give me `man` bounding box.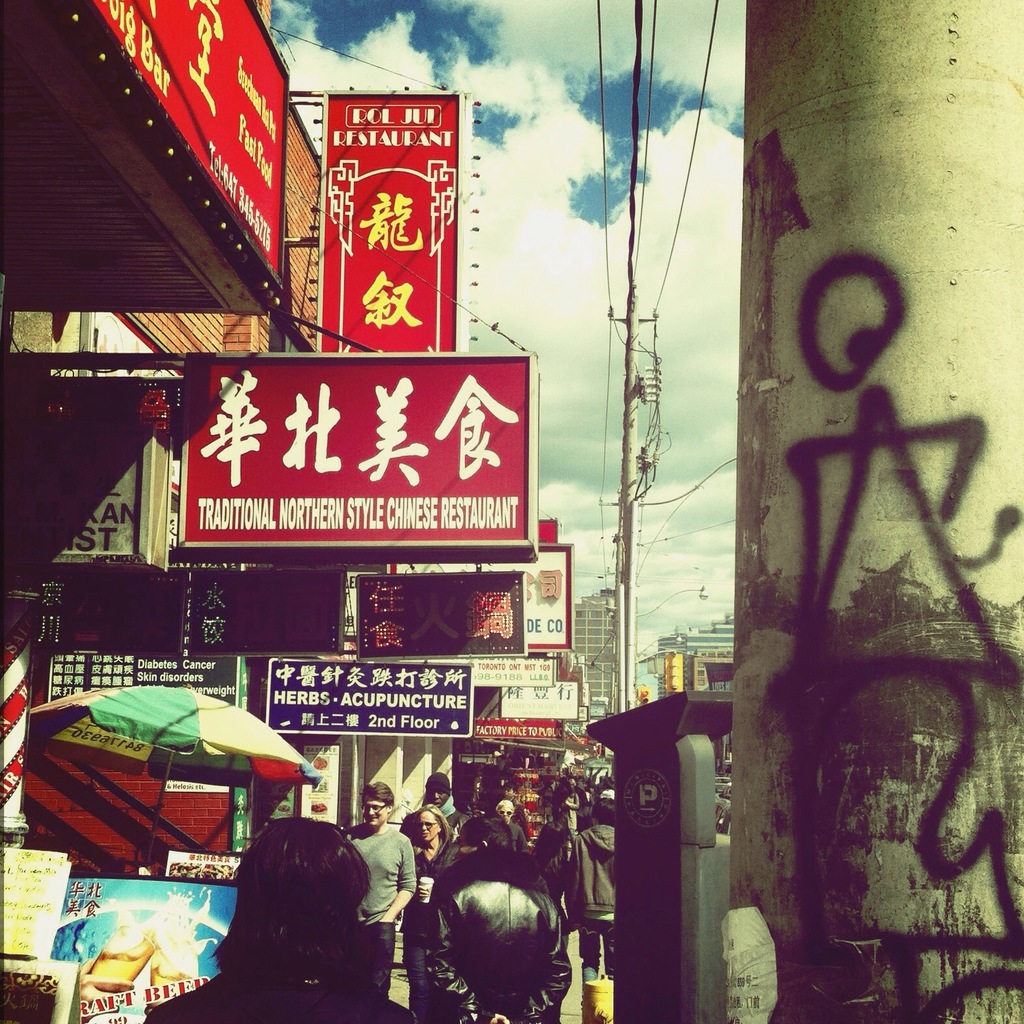
l=416, t=810, r=578, b=1023.
